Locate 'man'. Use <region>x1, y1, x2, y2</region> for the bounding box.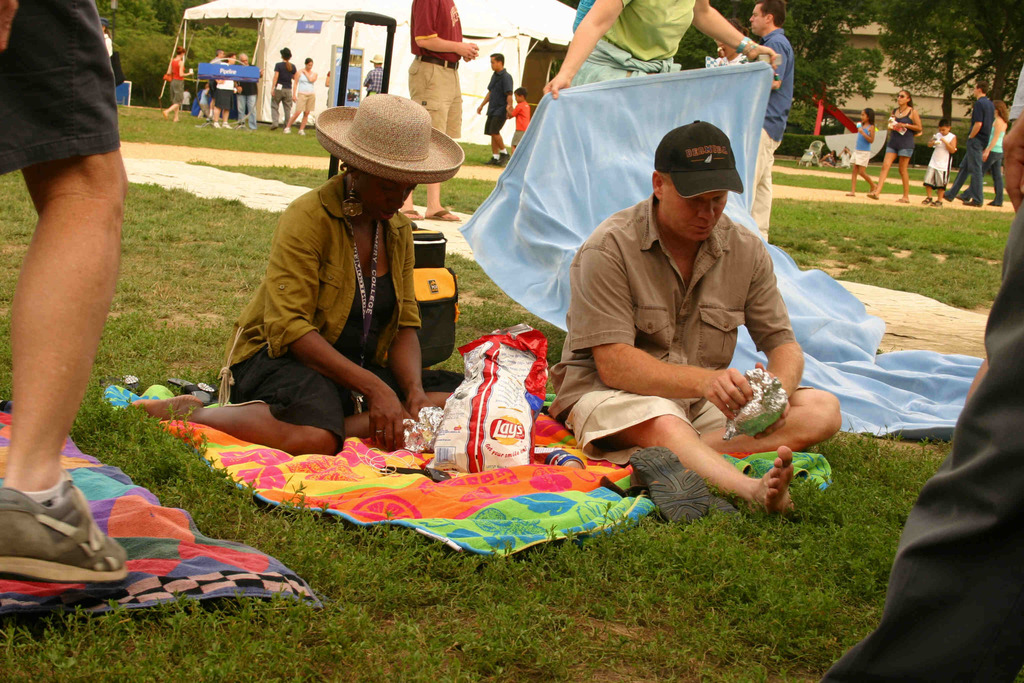
<region>559, 113, 810, 548</region>.
